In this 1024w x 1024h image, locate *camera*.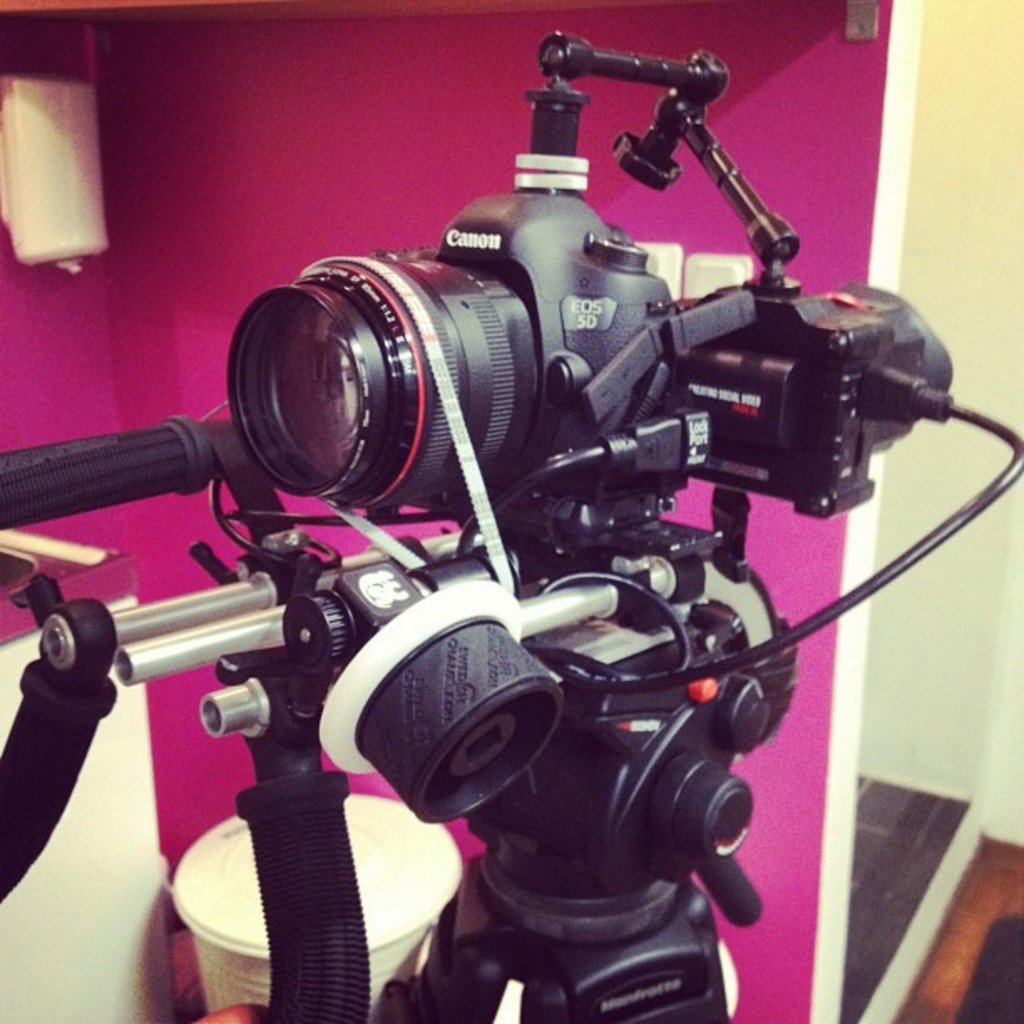
Bounding box: (x1=223, y1=30, x2=1022, y2=1022).
